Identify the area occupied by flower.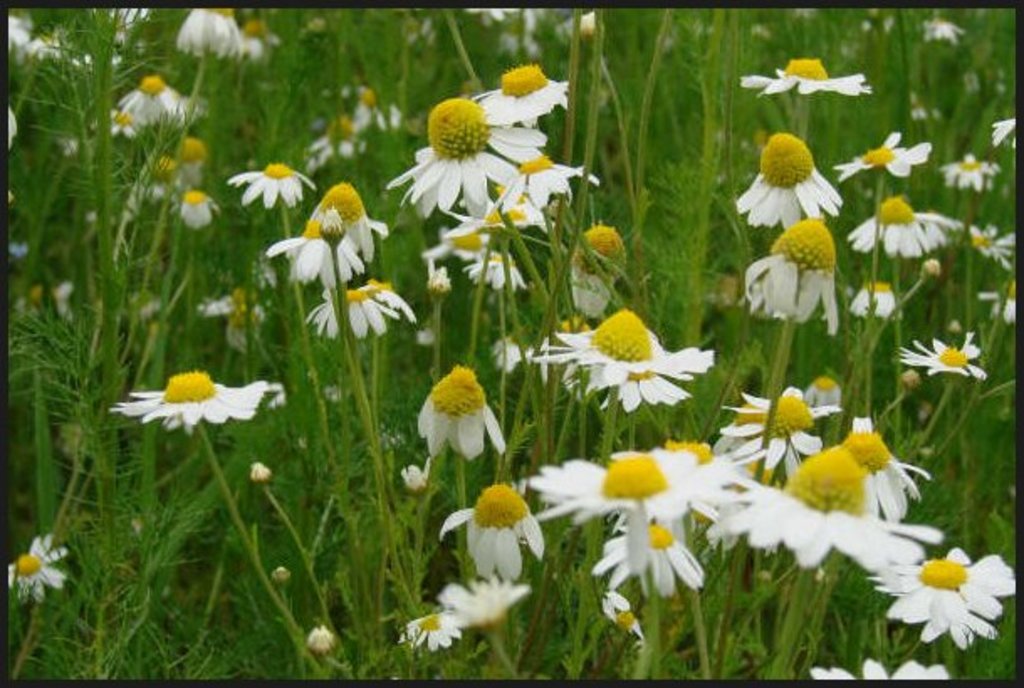
Area: (left=223, top=164, right=317, bottom=206).
